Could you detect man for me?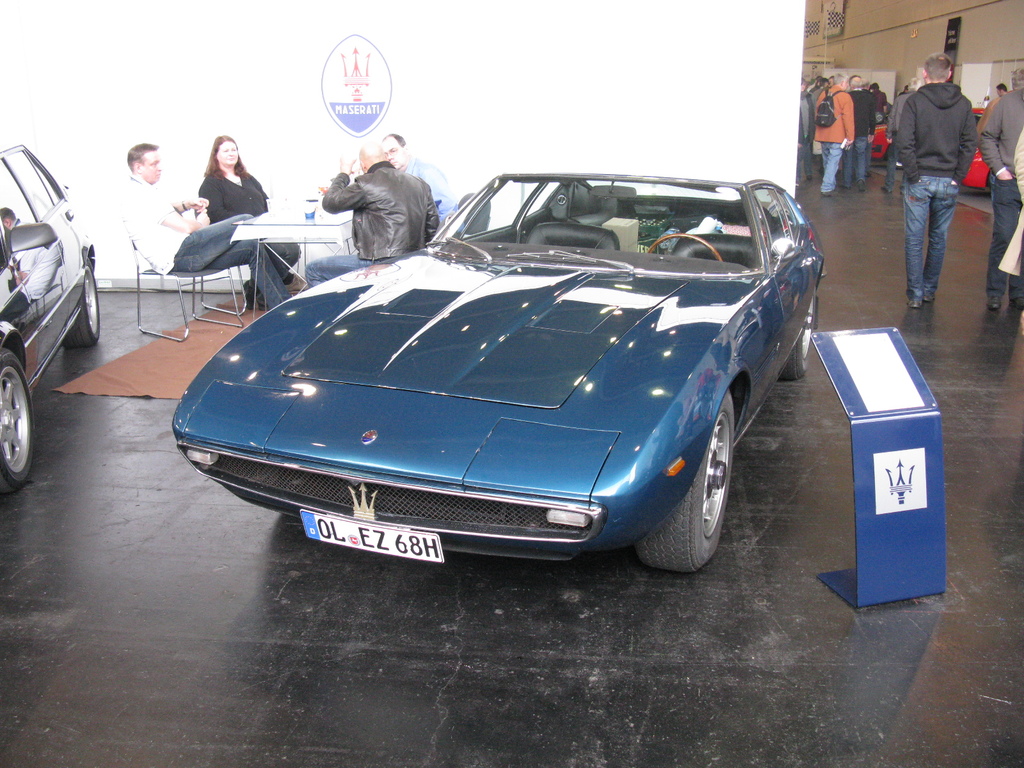
Detection result: (812, 70, 854, 193).
